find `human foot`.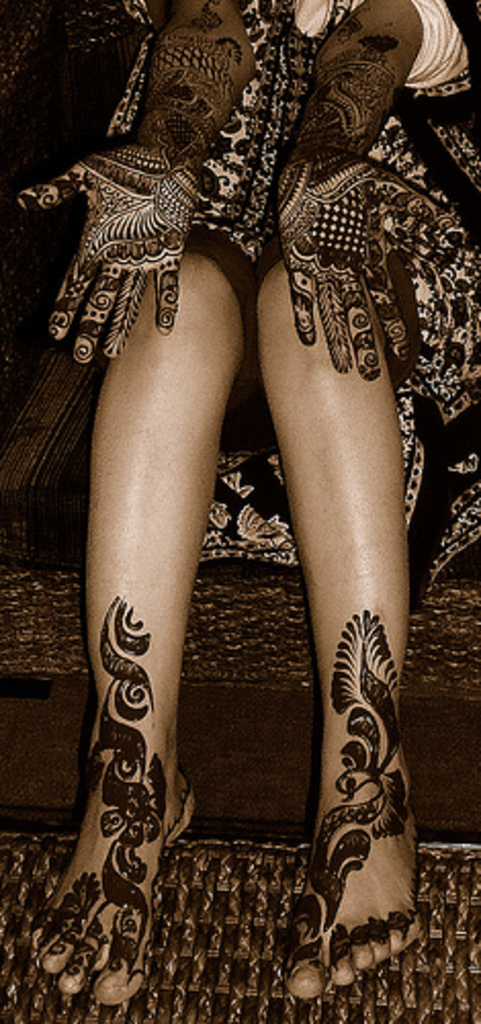
l=31, t=733, r=199, b=1004.
